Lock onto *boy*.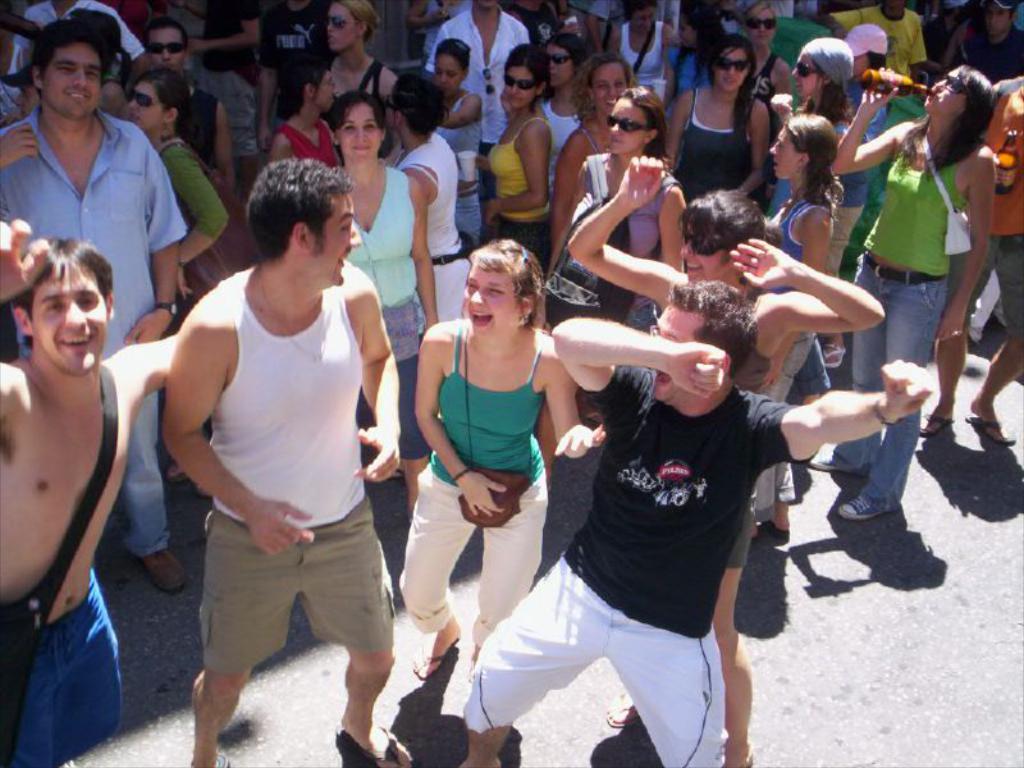
Locked: select_region(159, 152, 396, 767).
